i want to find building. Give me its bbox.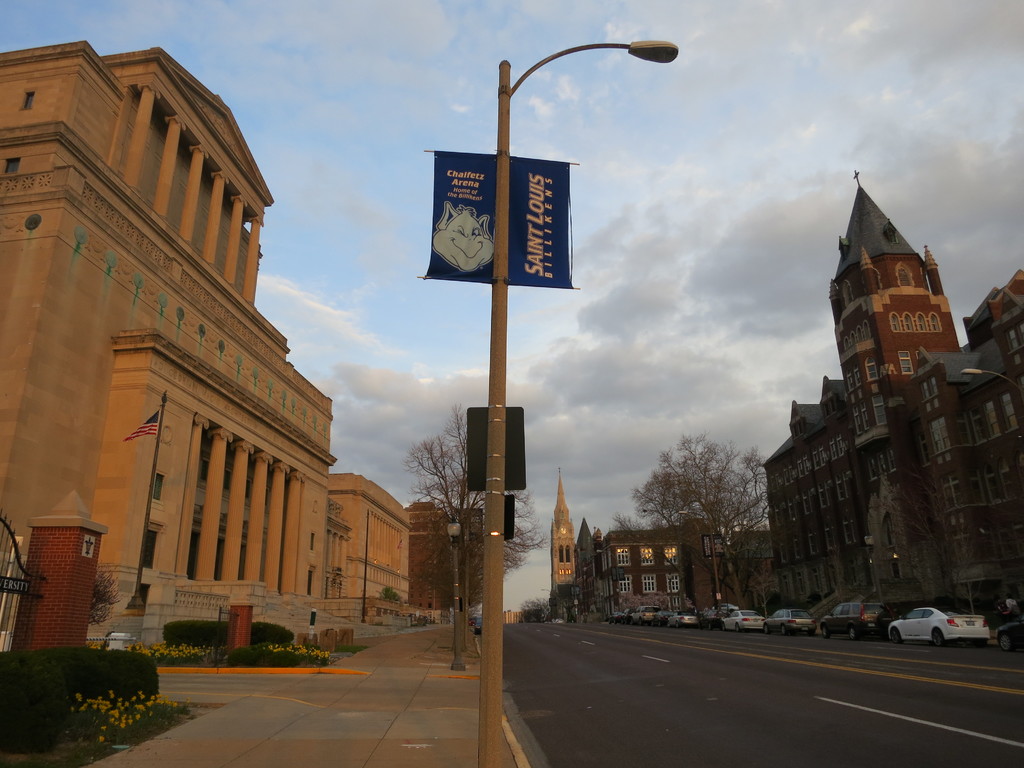
bbox=[0, 36, 335, 647].
